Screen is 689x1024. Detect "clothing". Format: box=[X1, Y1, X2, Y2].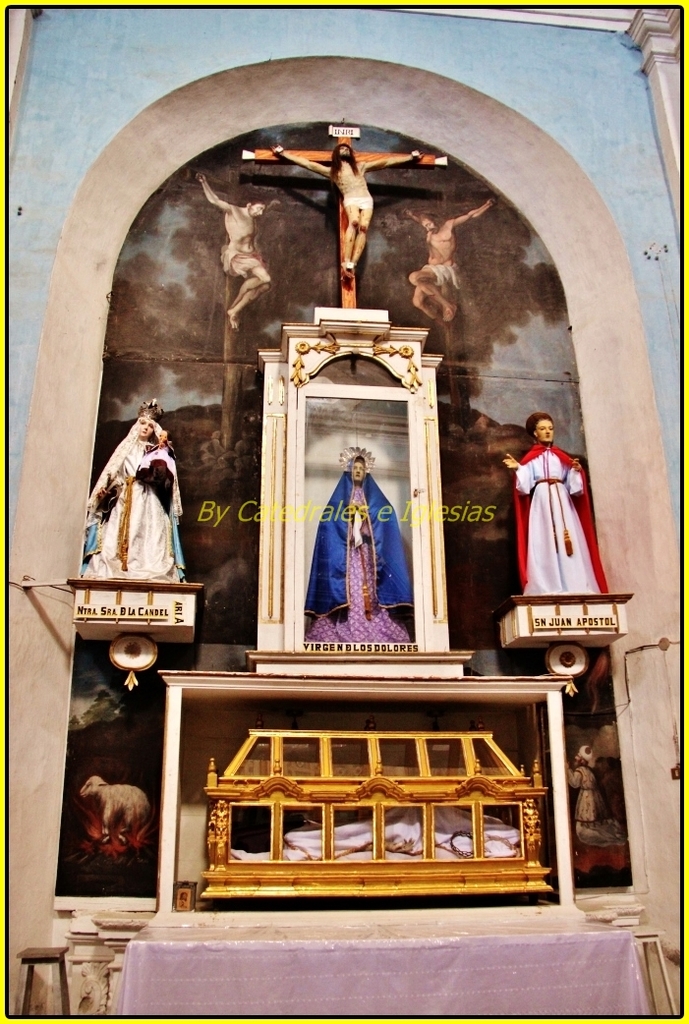
box=[93, 408, 178, 578].
